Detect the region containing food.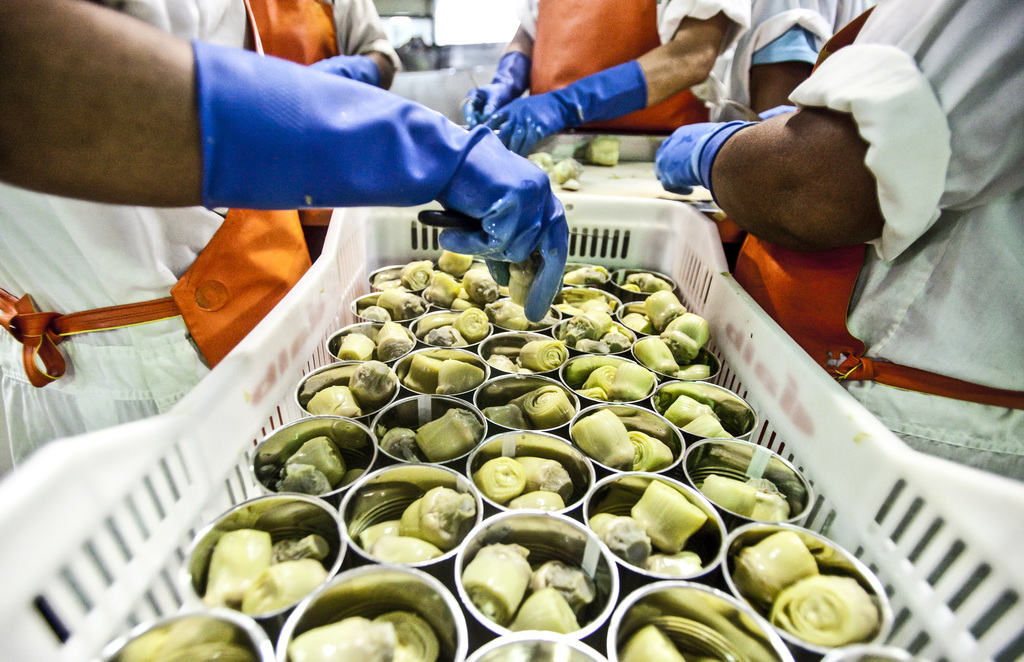
(x1=570, y1=406, x2=636, y2=469).
